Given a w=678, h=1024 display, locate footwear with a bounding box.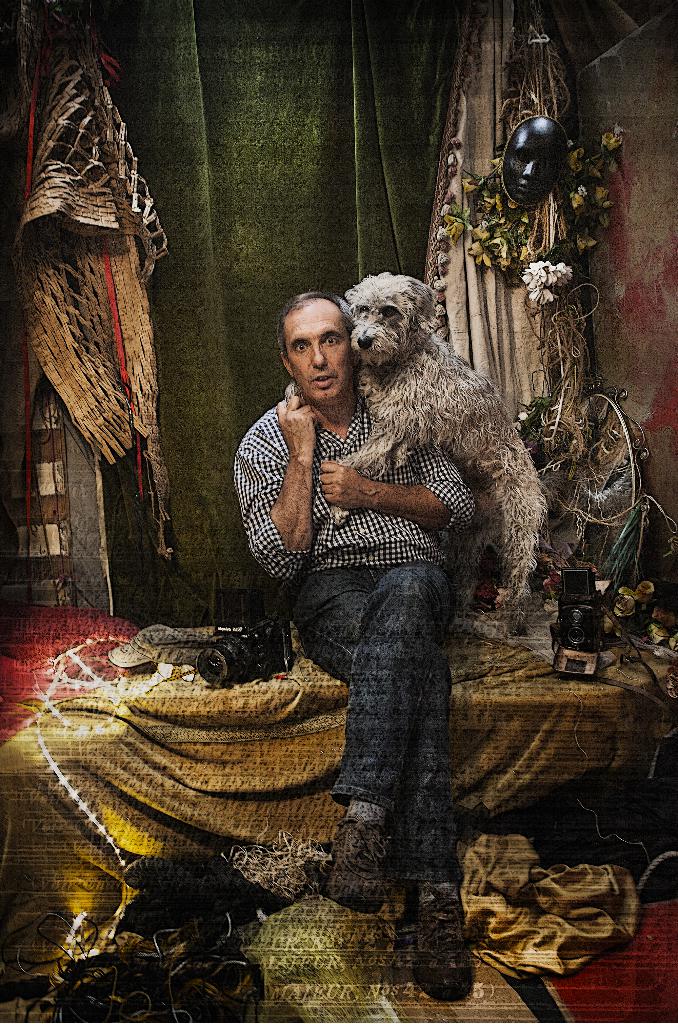
Located: rect(397, 884, 483, 1004).
